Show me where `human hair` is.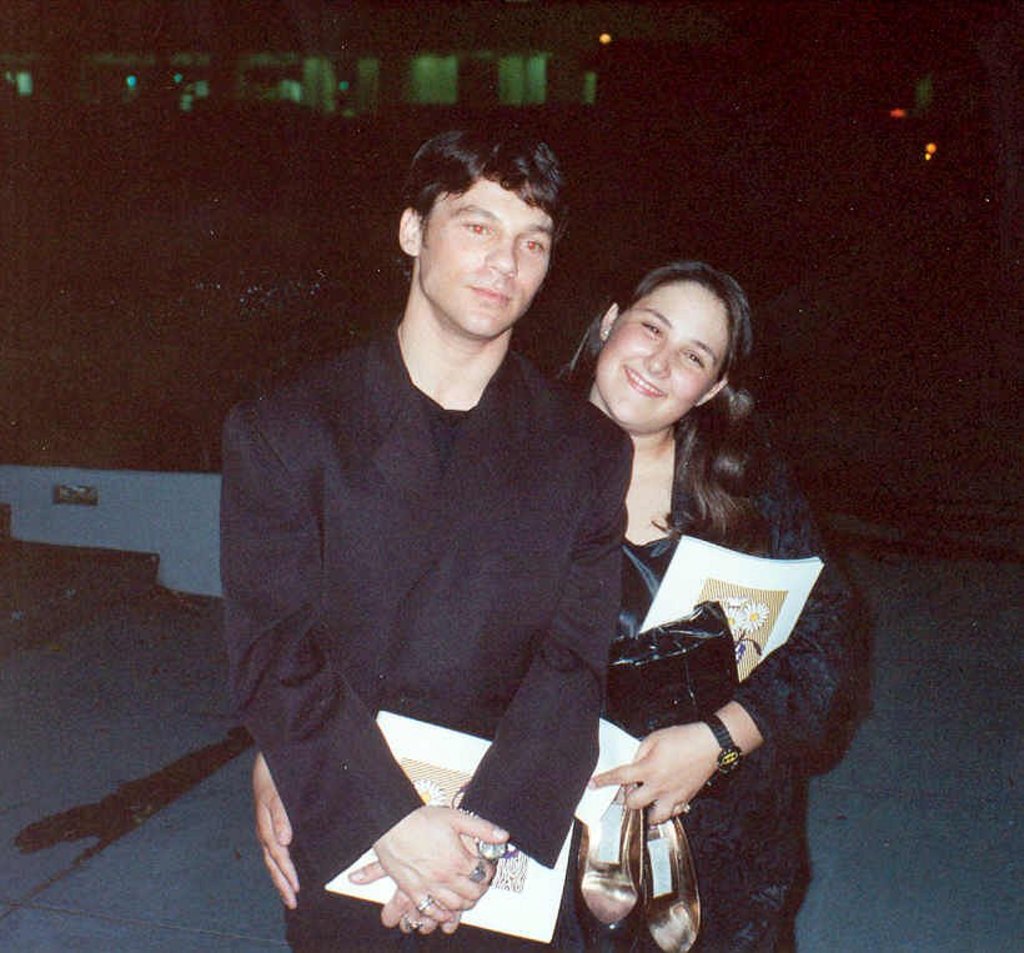
`human hair` is at box=[586, 255, 770, 516].
